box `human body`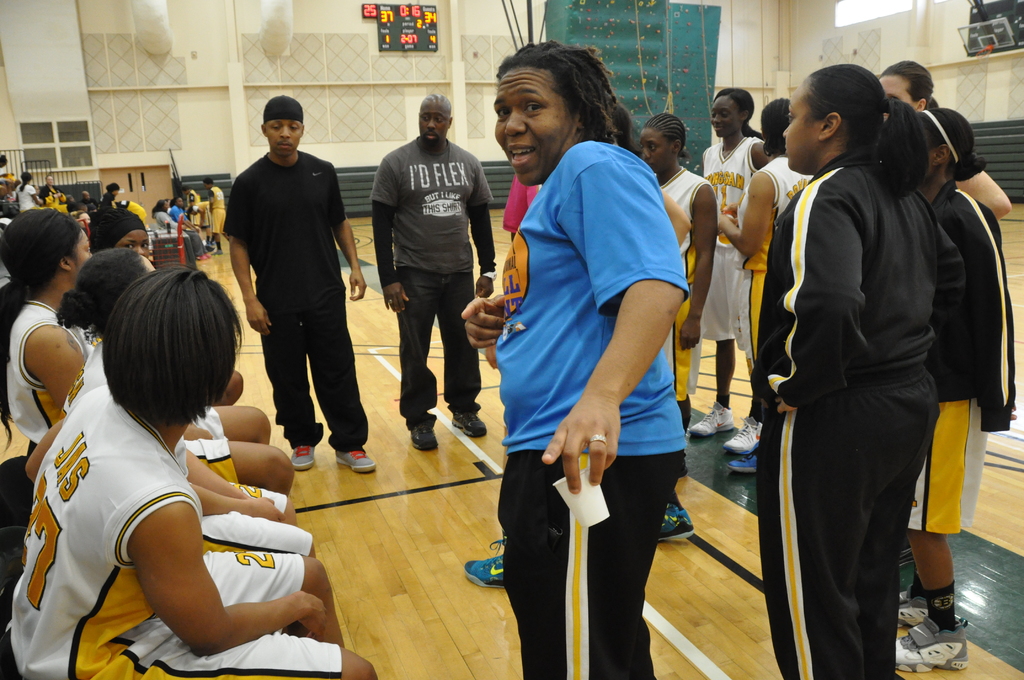
box=[879, 63, 1011, 222]
